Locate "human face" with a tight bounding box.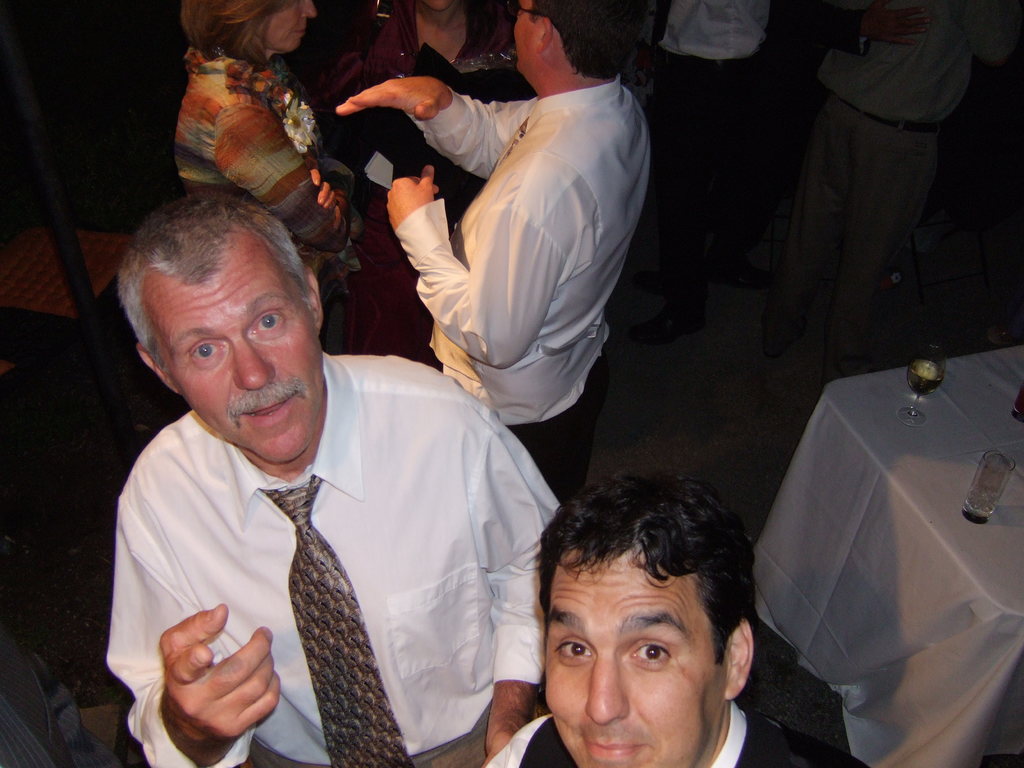
145, 230, 317, 465.
